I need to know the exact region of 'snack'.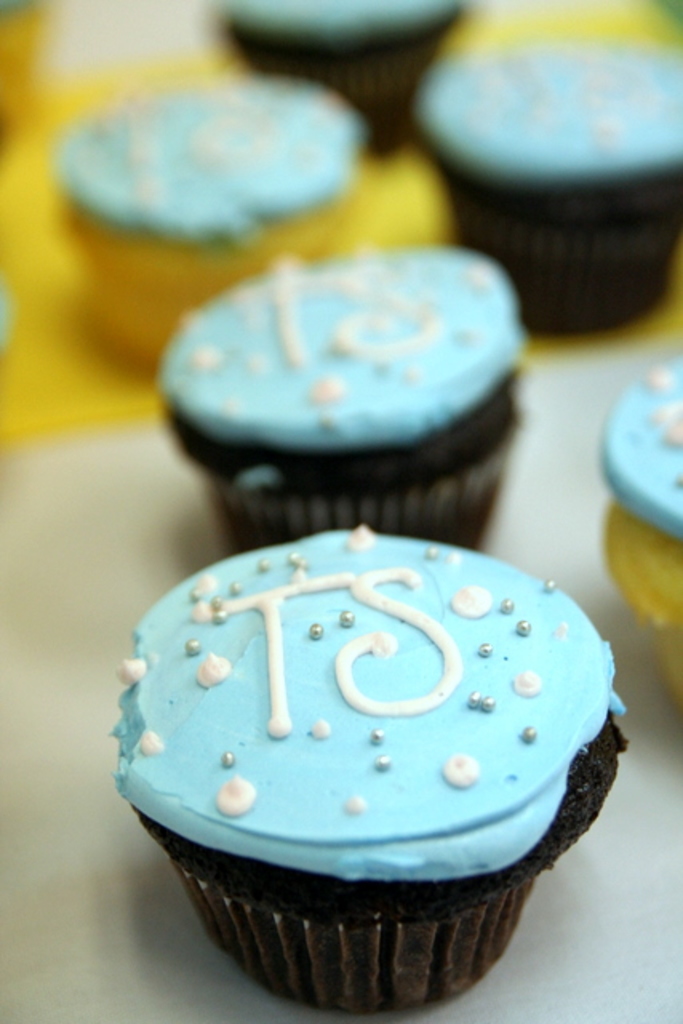
Region: 162, 242, 526, 550.
